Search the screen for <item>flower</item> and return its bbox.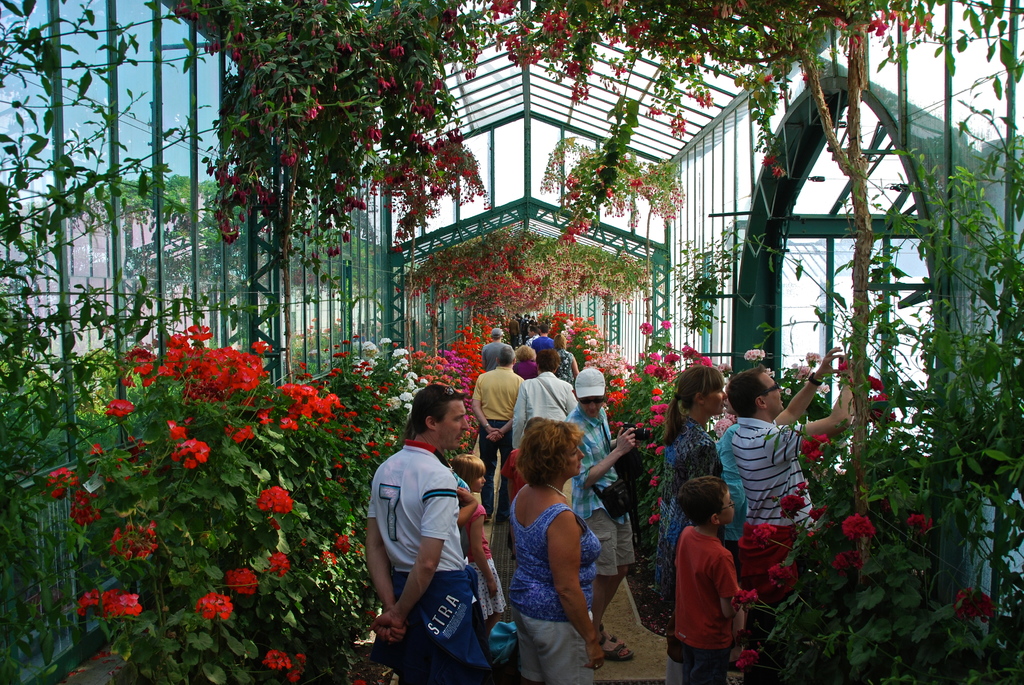
Found: {"x1": 253, "y1": 480, "x2": 292, "y2": 514}.
